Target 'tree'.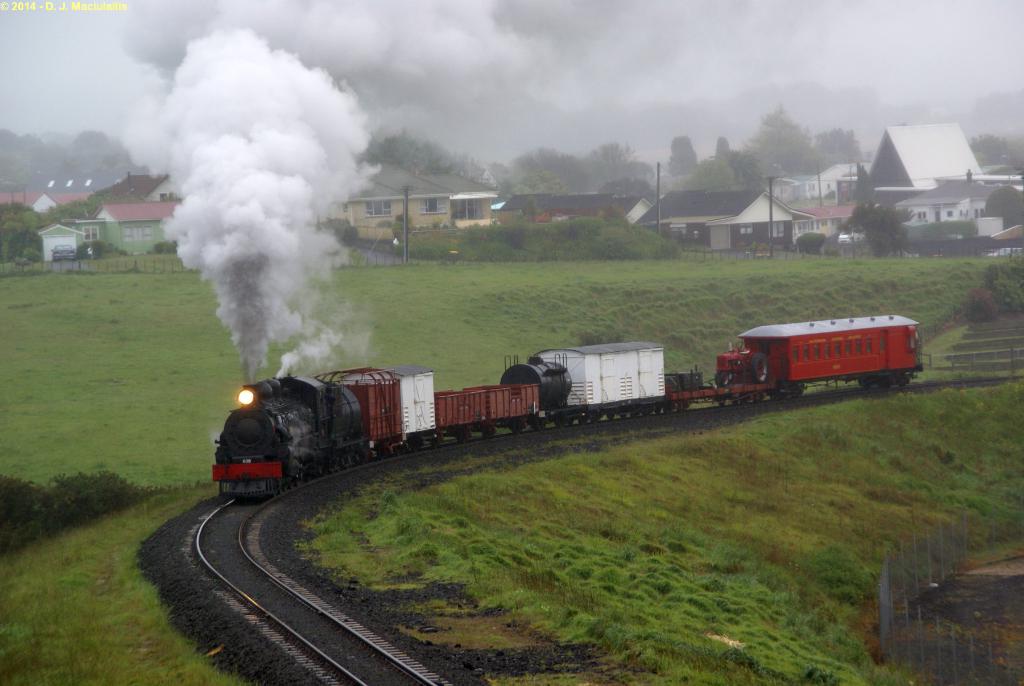
Target region: BBox(317, 217, 358, 246).
